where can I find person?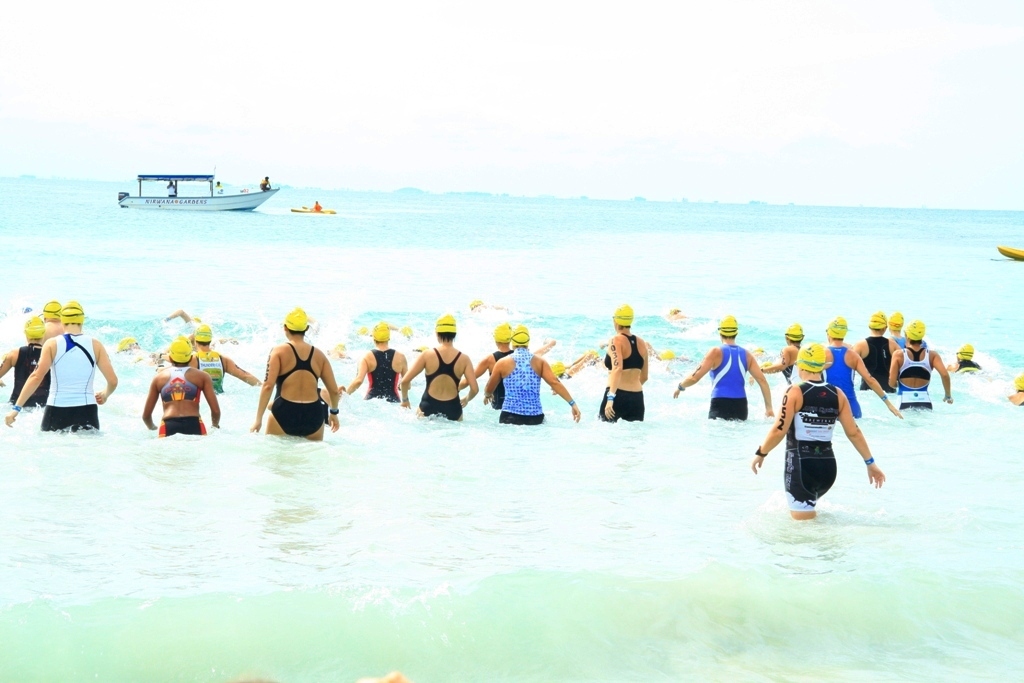
You can find it at locate(820, 319, 899, 424).
